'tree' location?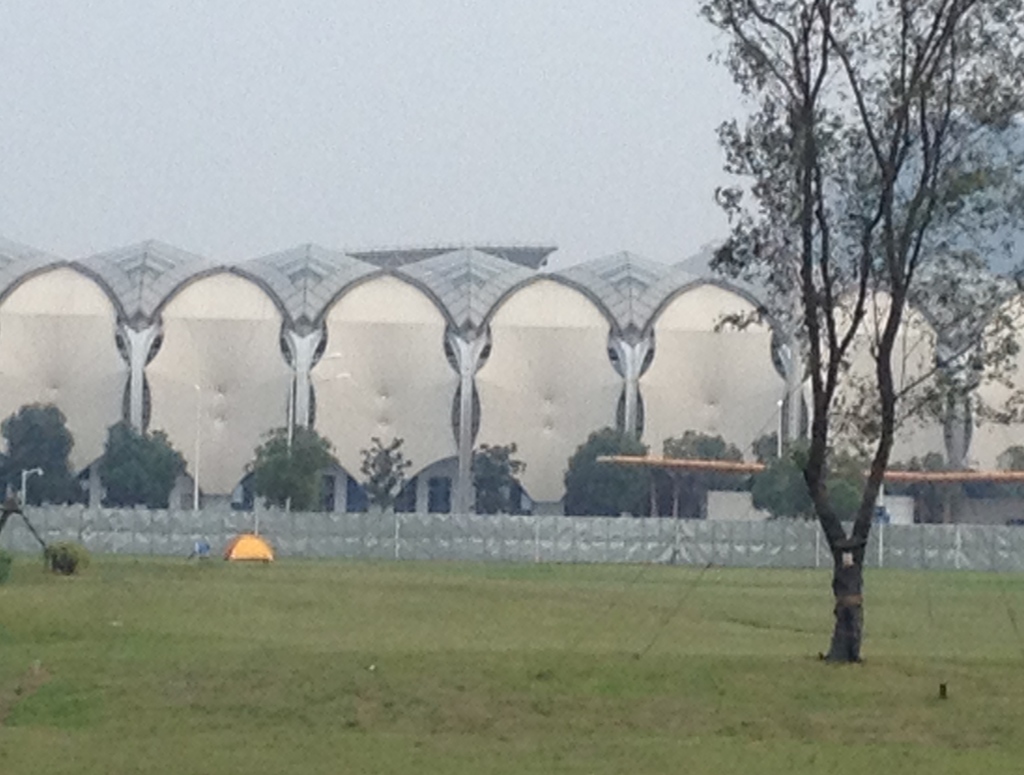
(left=0, top=404, right=83, bottom=497)
